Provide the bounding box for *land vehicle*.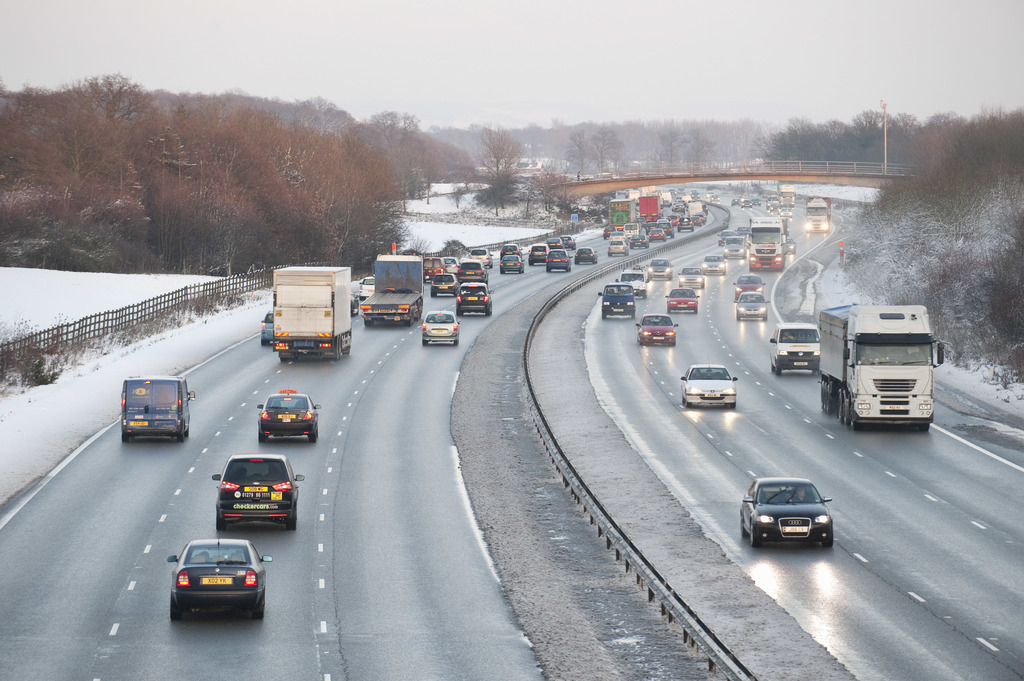
box(739, 197, 753, 210).
